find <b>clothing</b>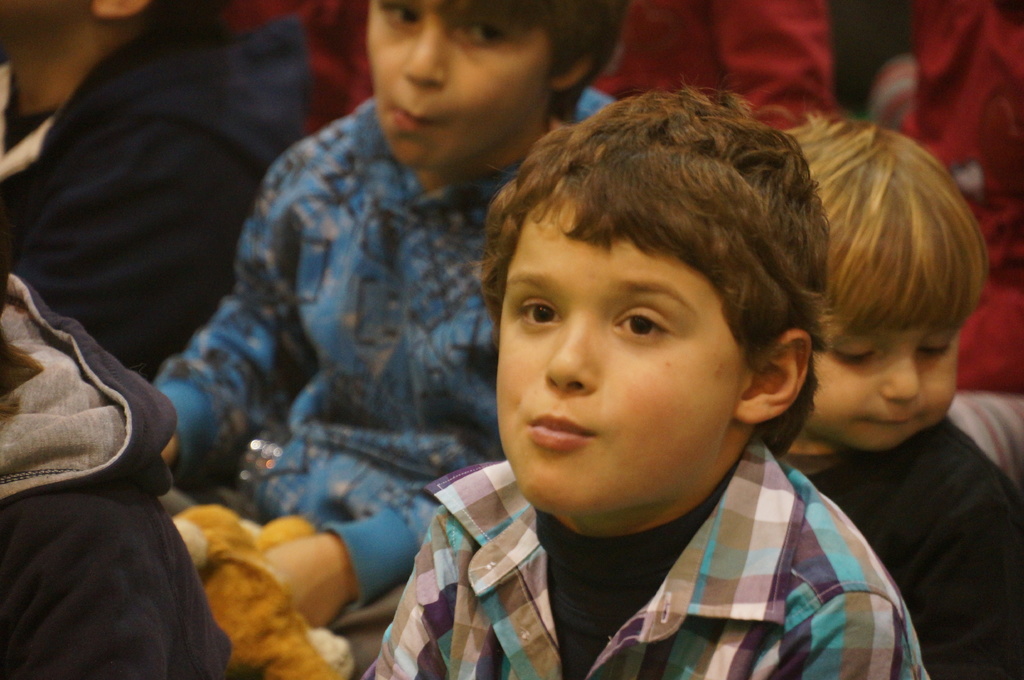
BBox(914, 0, 1023, 400)
